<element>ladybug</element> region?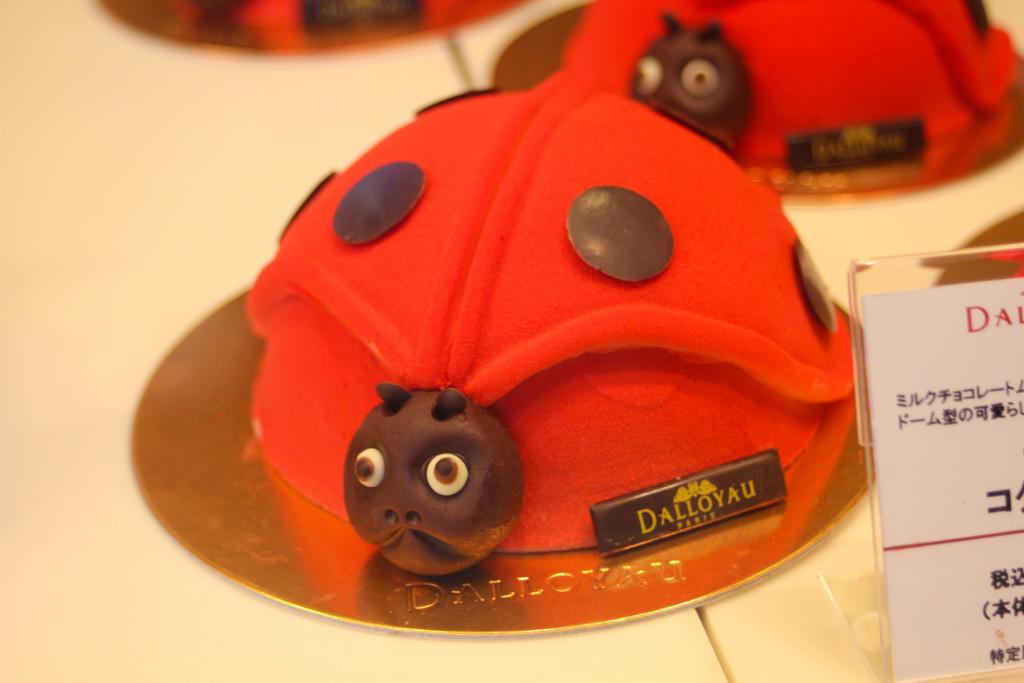
rect(250, 72, 852, 579)
